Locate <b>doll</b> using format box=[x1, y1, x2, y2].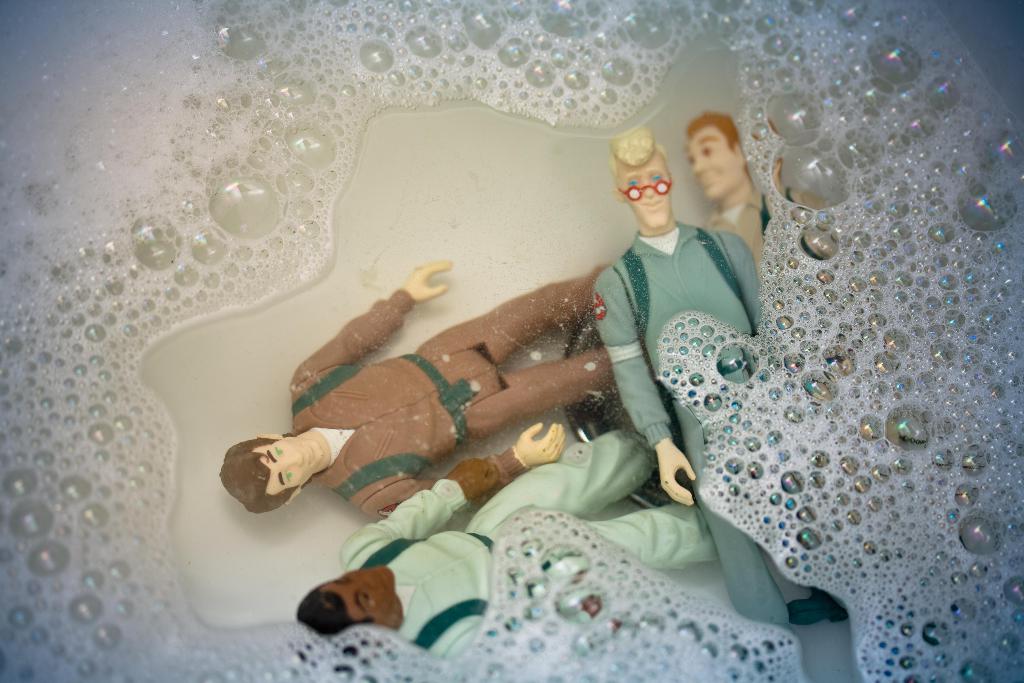
box=[298, 419, 719, 663].
